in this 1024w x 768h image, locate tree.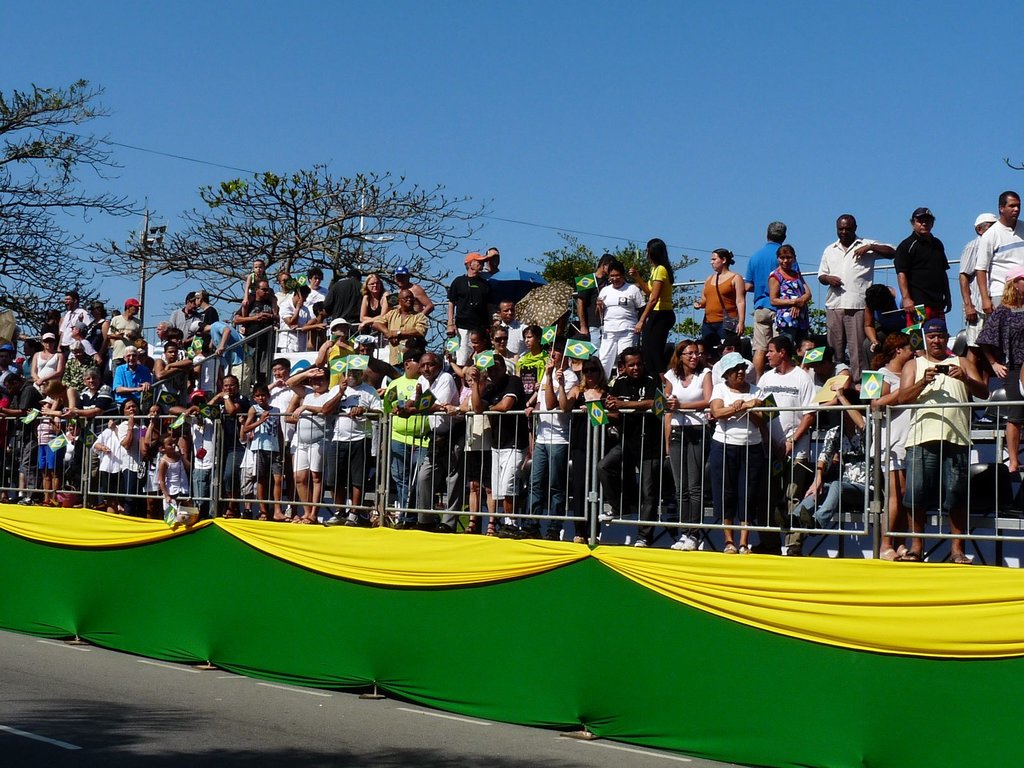
Bounding box: [x1=519, y1=237, x2=769, y2=349].
